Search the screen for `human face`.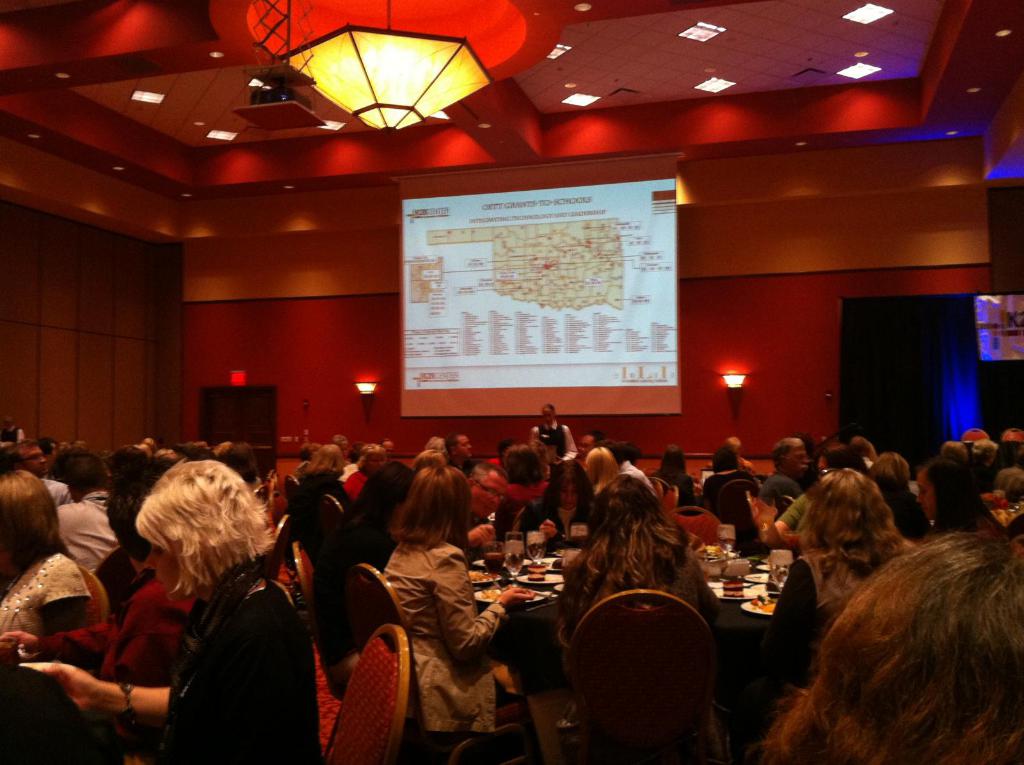
Found at left=147, top=539, right=182, bottom=595.
